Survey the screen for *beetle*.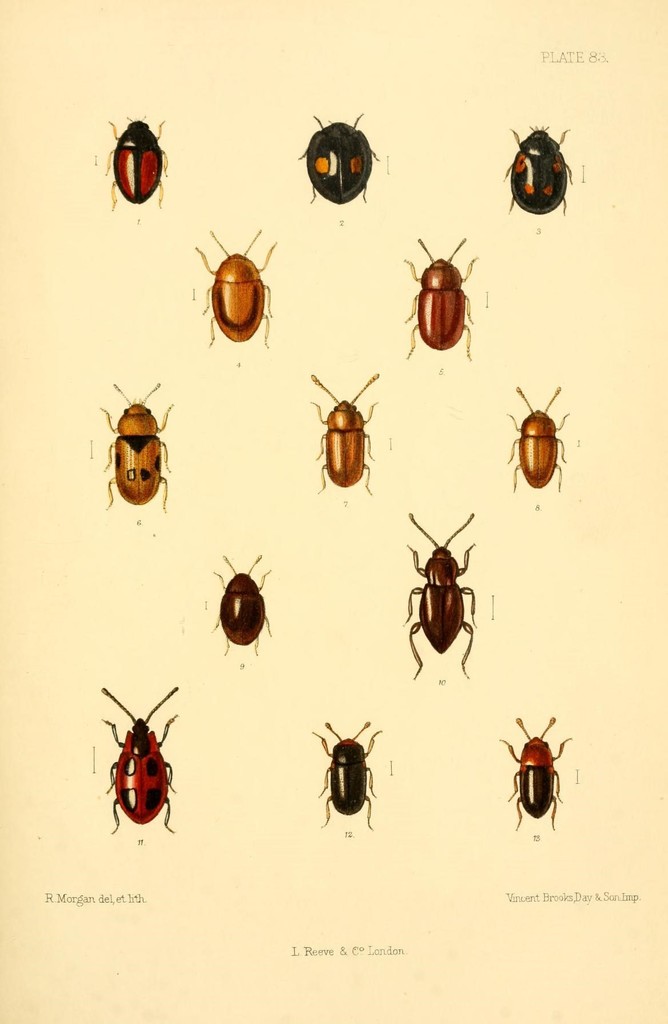
Survey found: (410, 510, 477, 684).
